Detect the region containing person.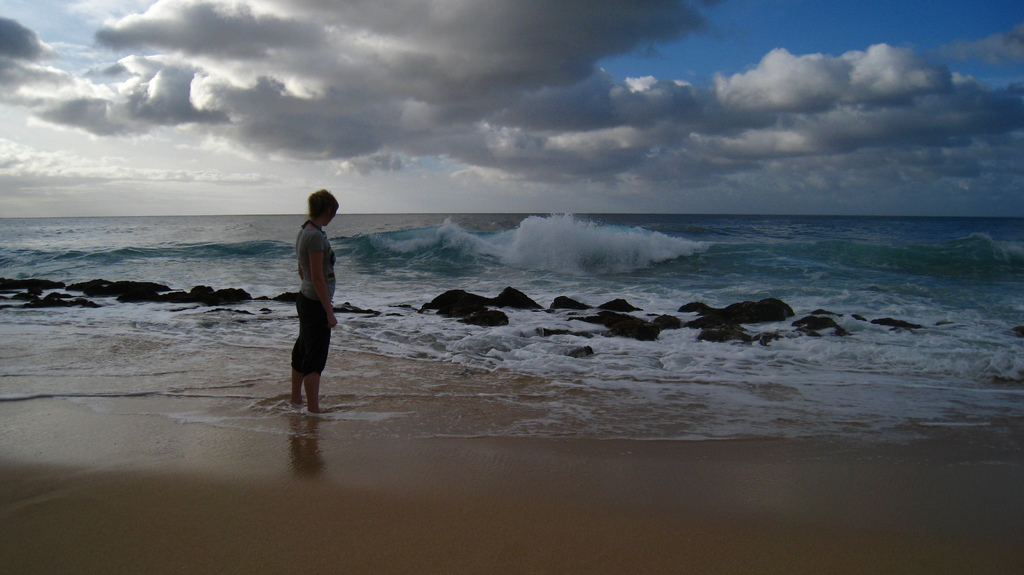
bbox=(272, 181, 342, 396).
